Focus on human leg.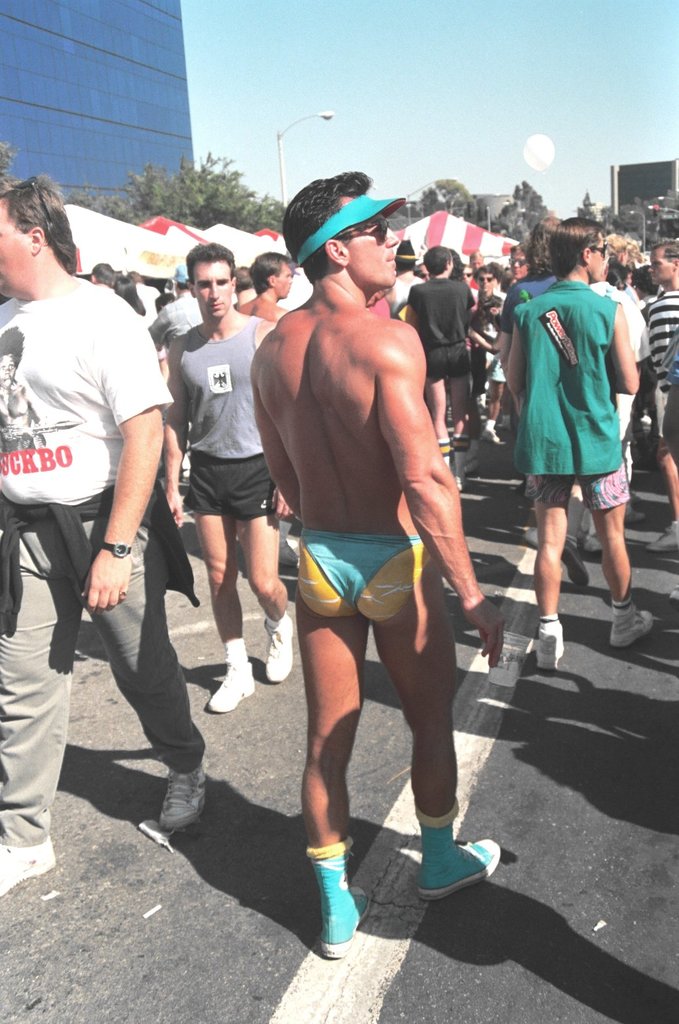
Focused at BBox(100, 503, 201, 836).
